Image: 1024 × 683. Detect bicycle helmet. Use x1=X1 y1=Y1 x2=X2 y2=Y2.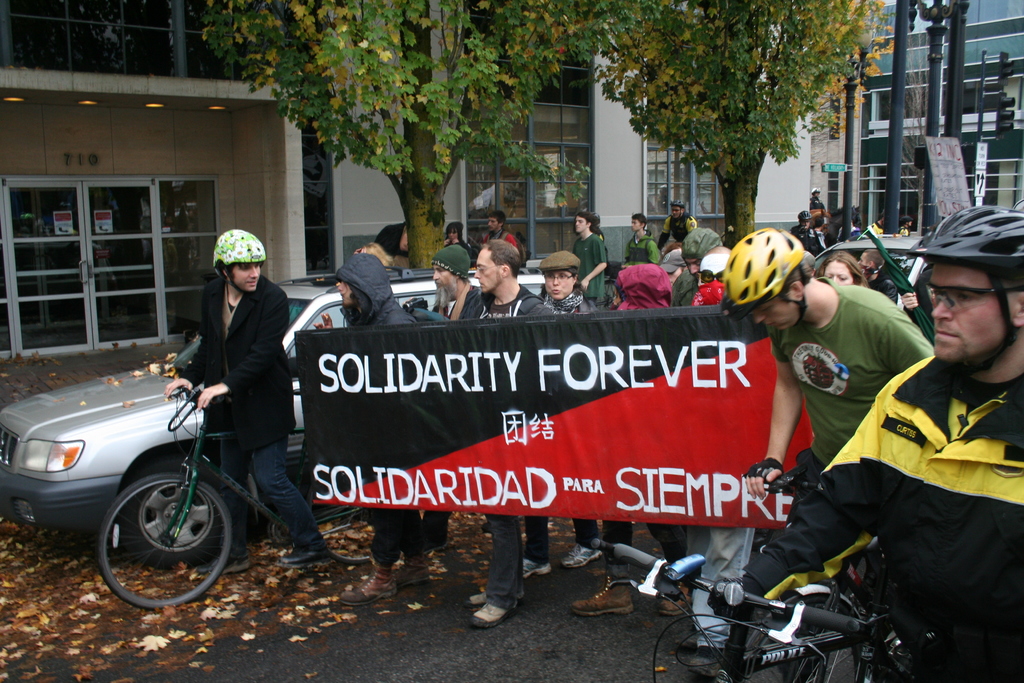
x1=666 y1=198 x2=687 y2=224.
